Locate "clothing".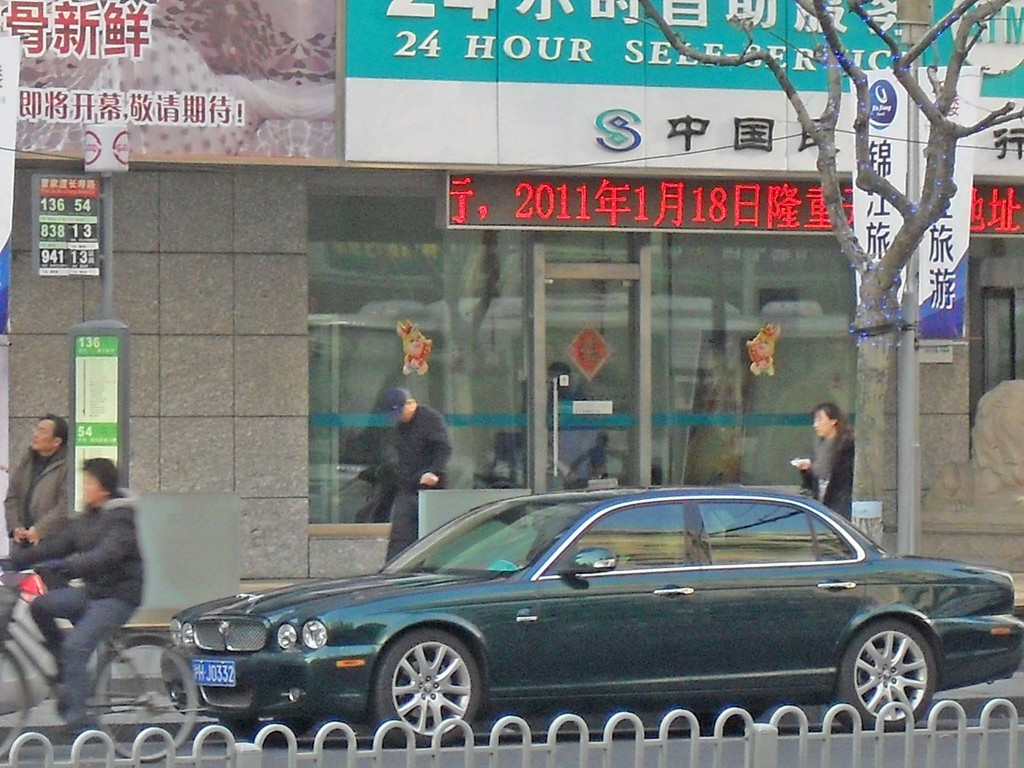
Bounding box: 386:404:454:563.
